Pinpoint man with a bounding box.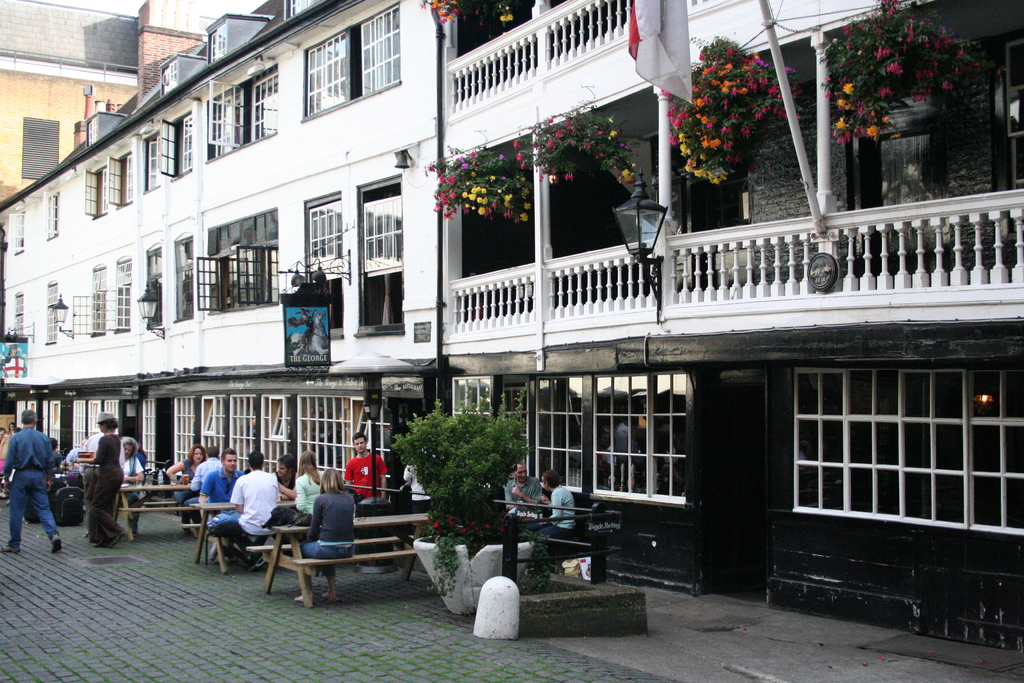
region(179, 443, 226, 532).
